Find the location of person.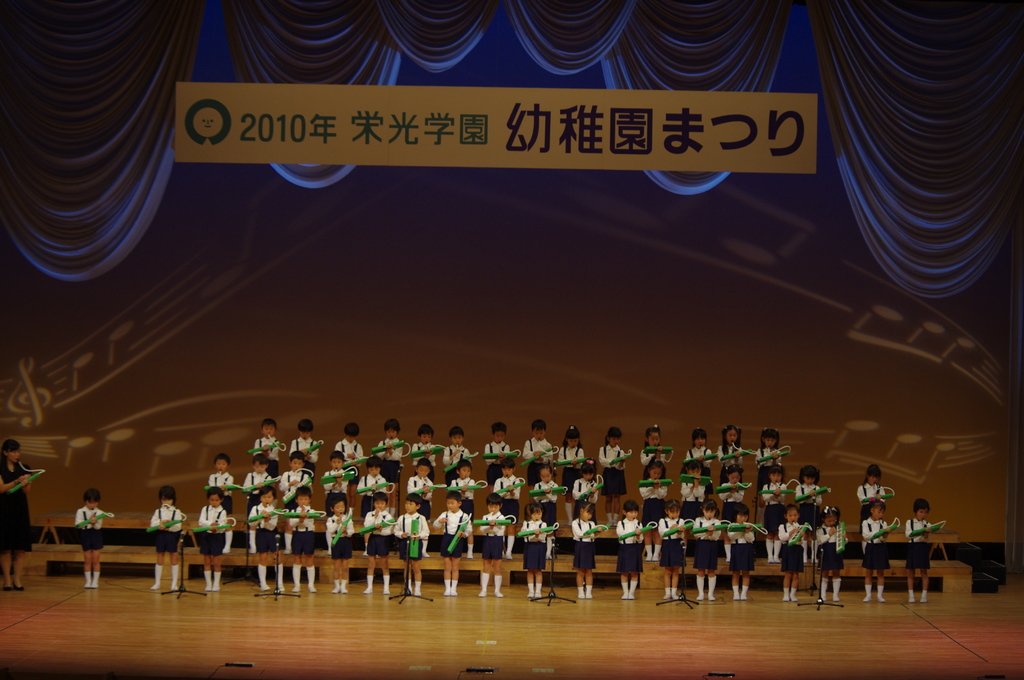
Location: [left=324, top=450, right=350, bottom=509].
